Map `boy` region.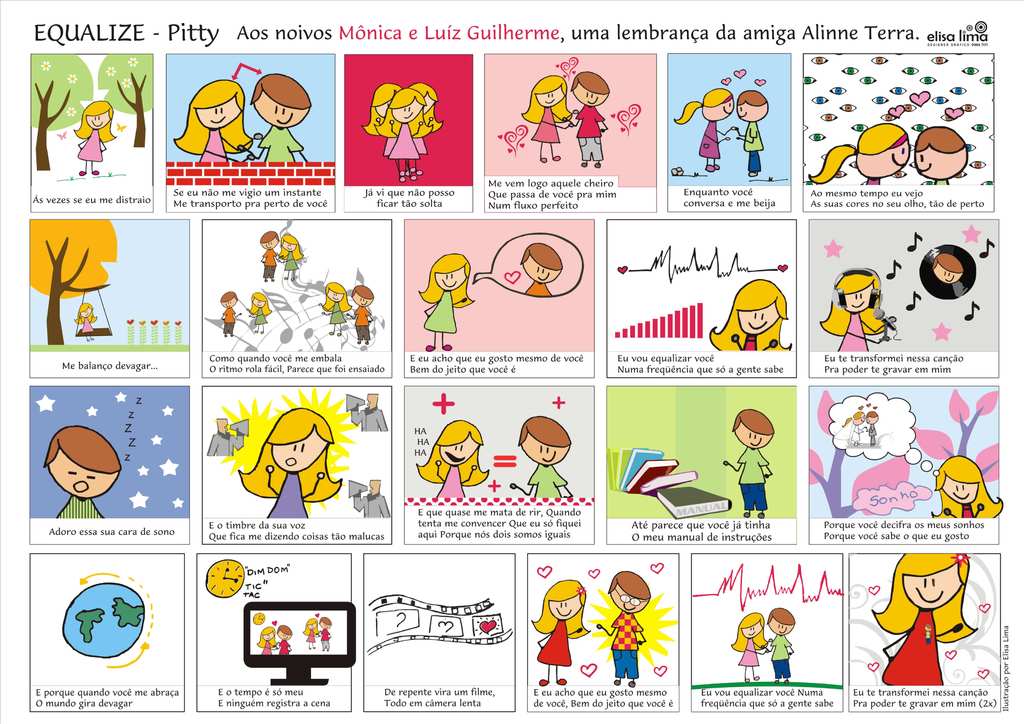
Mapped to select_region(259, 227, 280, 281).
